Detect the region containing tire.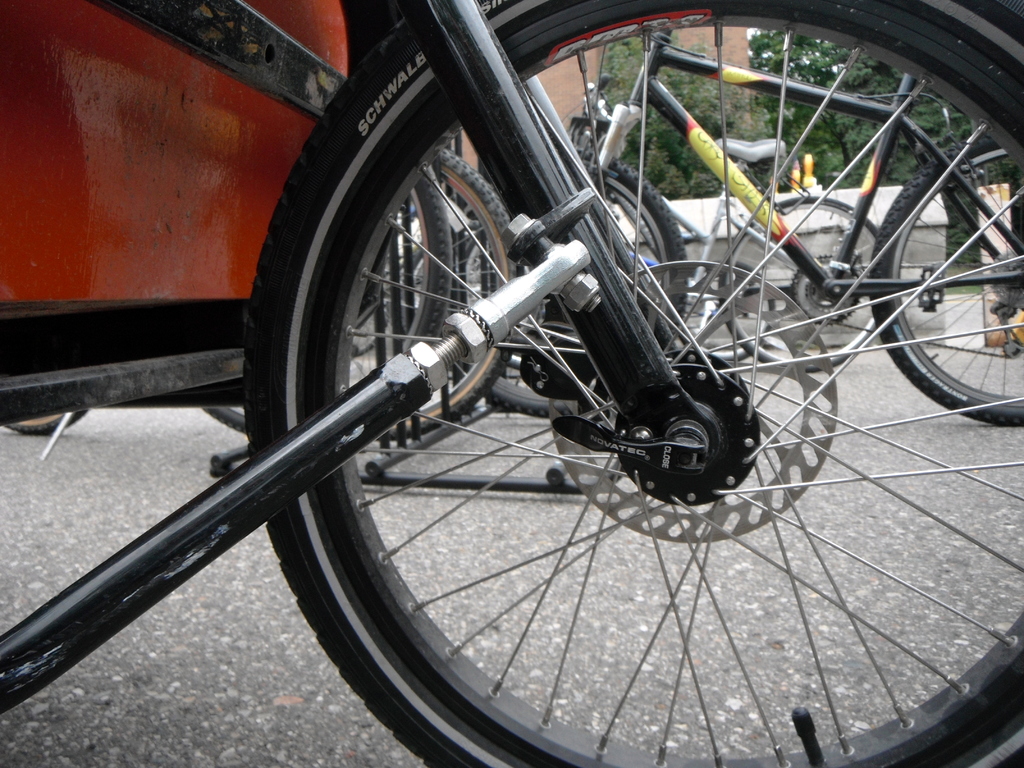
x1=197 y1=164 x2=454 y2=432.
